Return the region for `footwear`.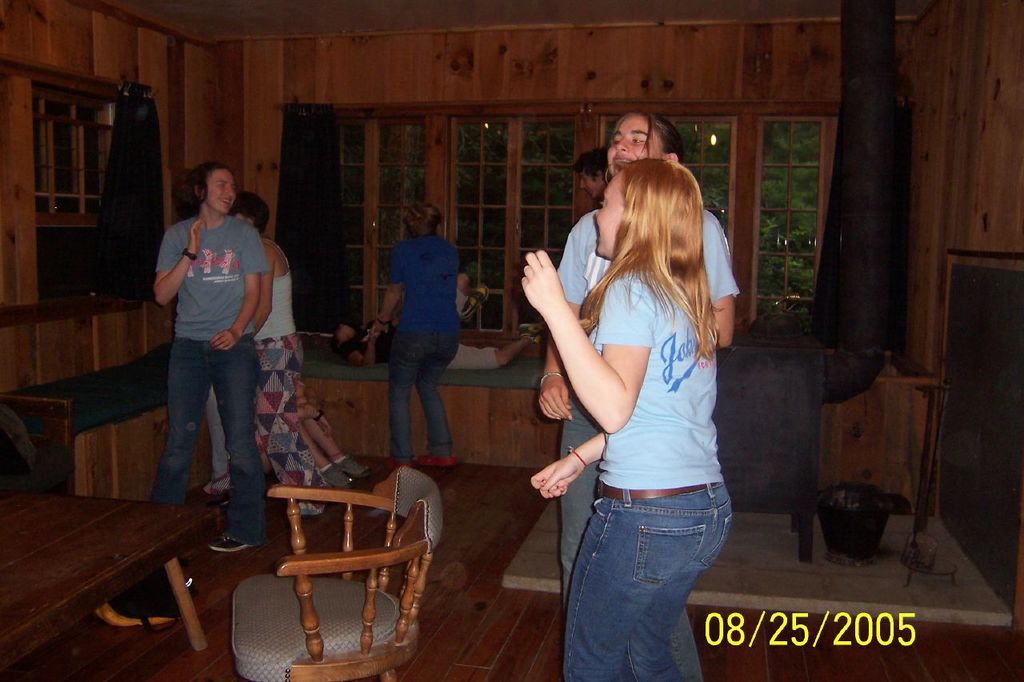
box(378, 457, 412, 470).
